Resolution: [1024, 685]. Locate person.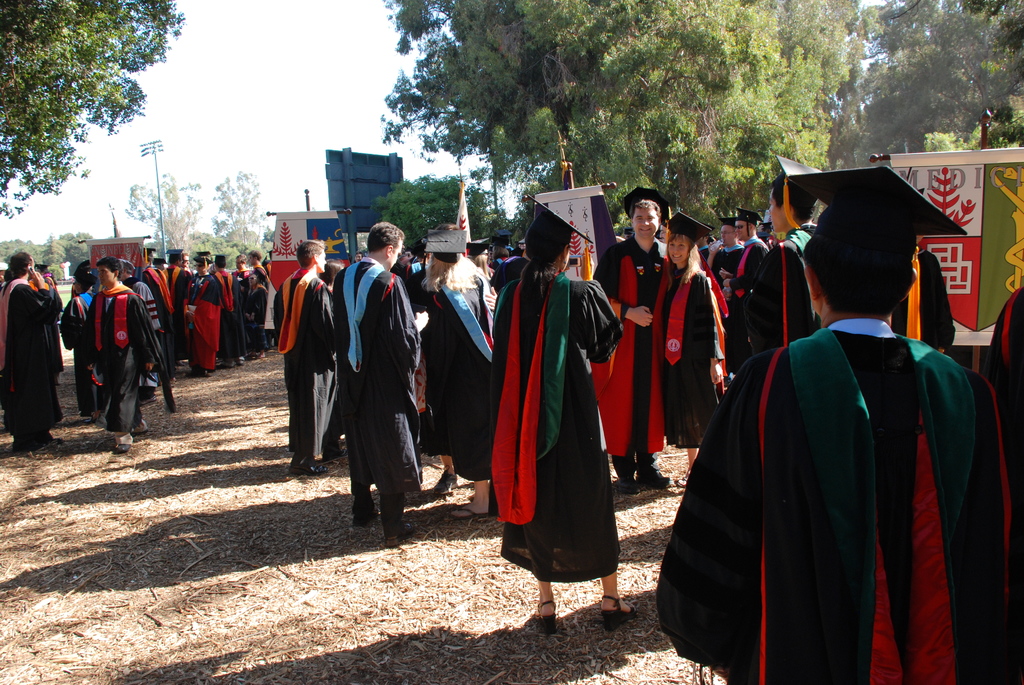
(x1=749, y1=169, x2=840, y2=352).
